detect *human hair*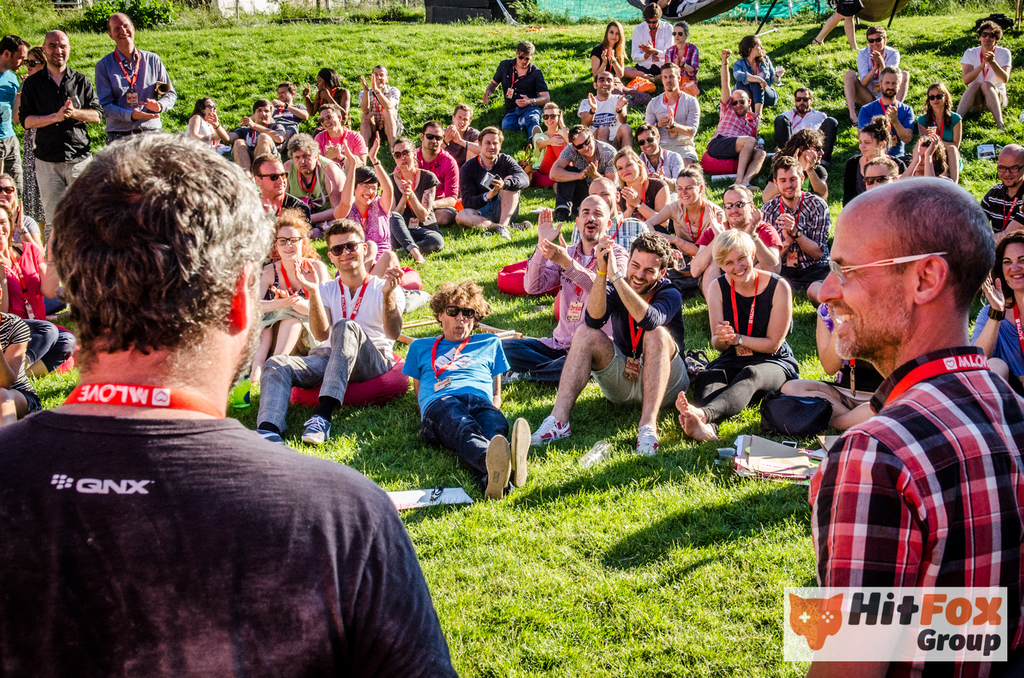
(x1=318, y1=104, x2=343, y2=118)
